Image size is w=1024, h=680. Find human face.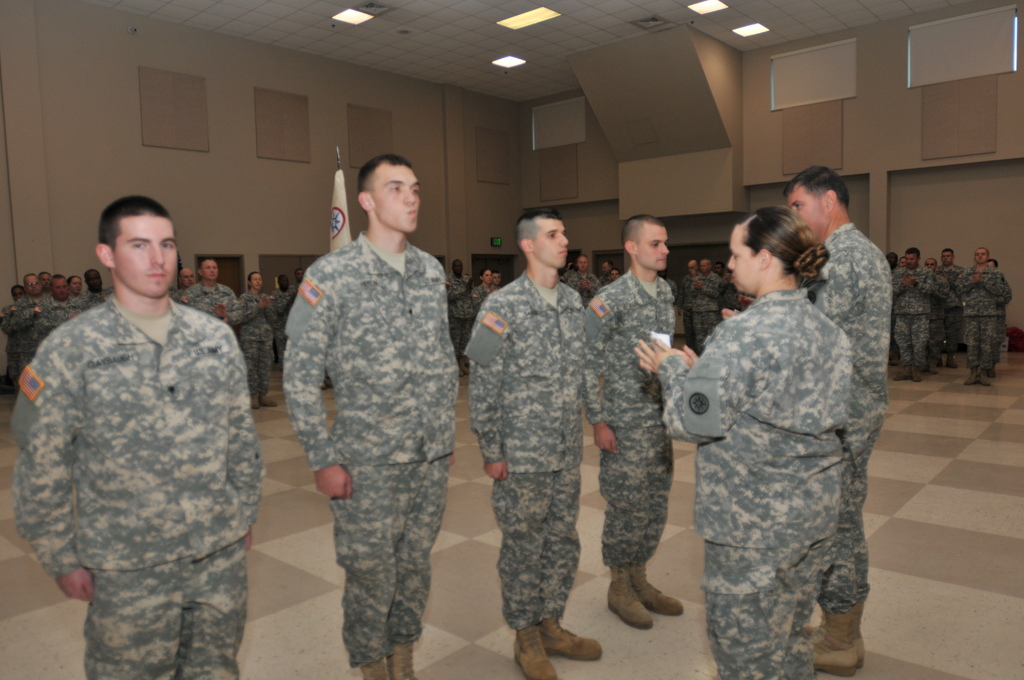
left=114, top=216, right=179, bottom=299.
